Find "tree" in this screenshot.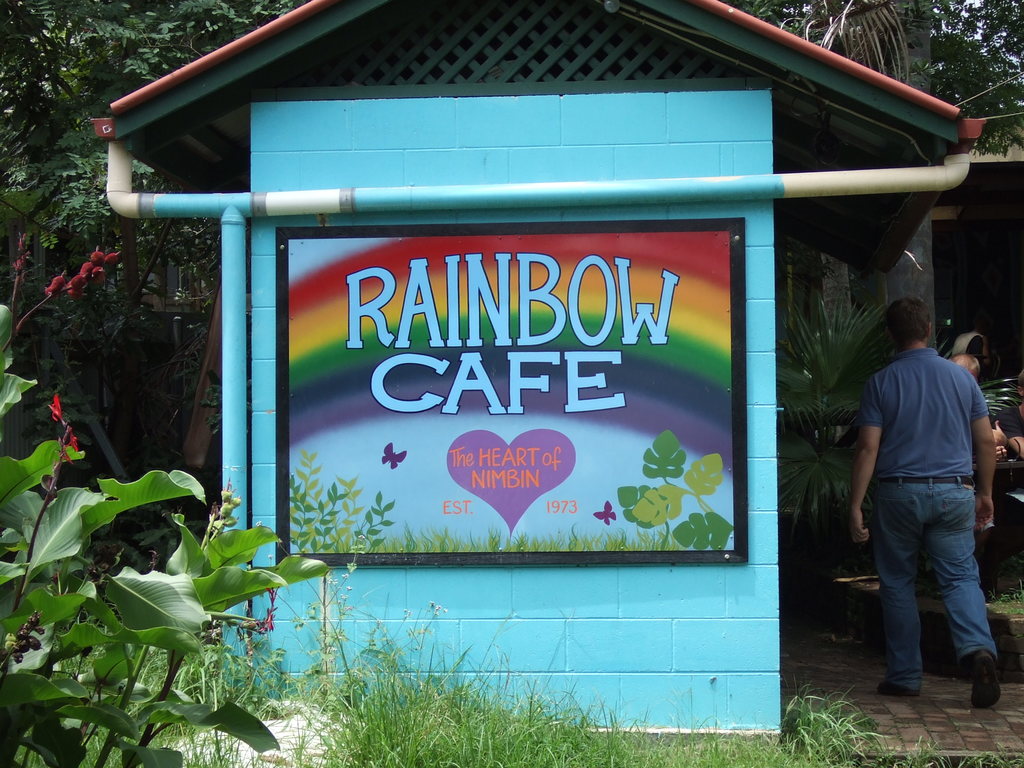
The bounding box for "tree" is (844, 297, 993, 707).
